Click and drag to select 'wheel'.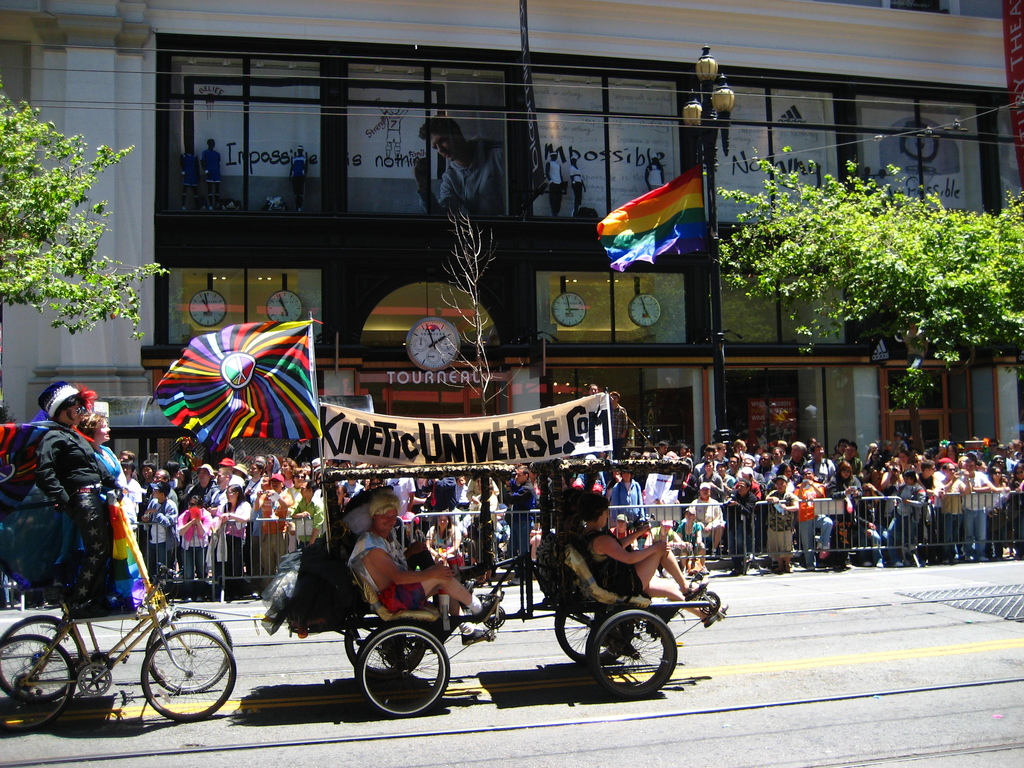
Selection: left=575, top=621, right=677, bottom=703.
